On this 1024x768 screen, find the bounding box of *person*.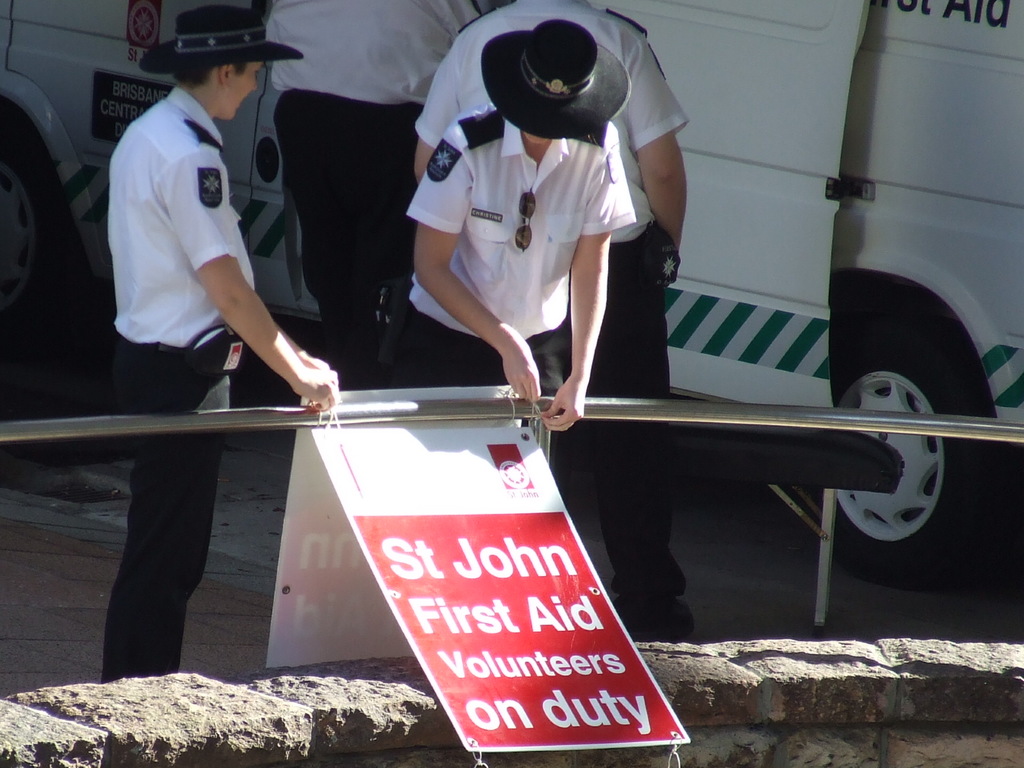
Bounding box: <region>263, 0, 499, 349</region>.
